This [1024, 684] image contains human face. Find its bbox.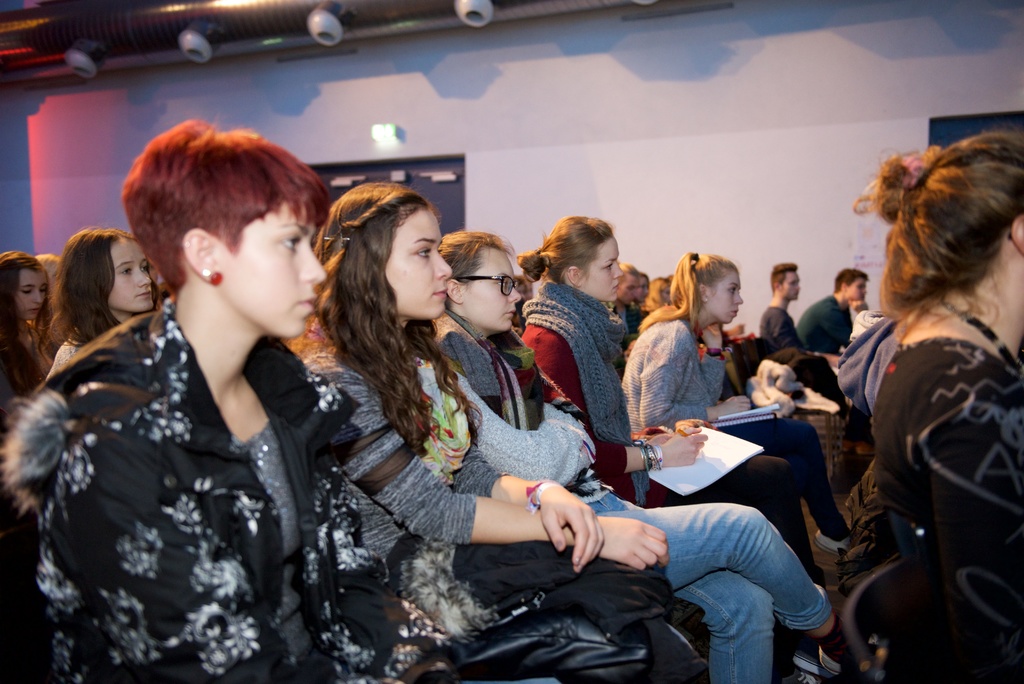
456, 241, 519, 333.
